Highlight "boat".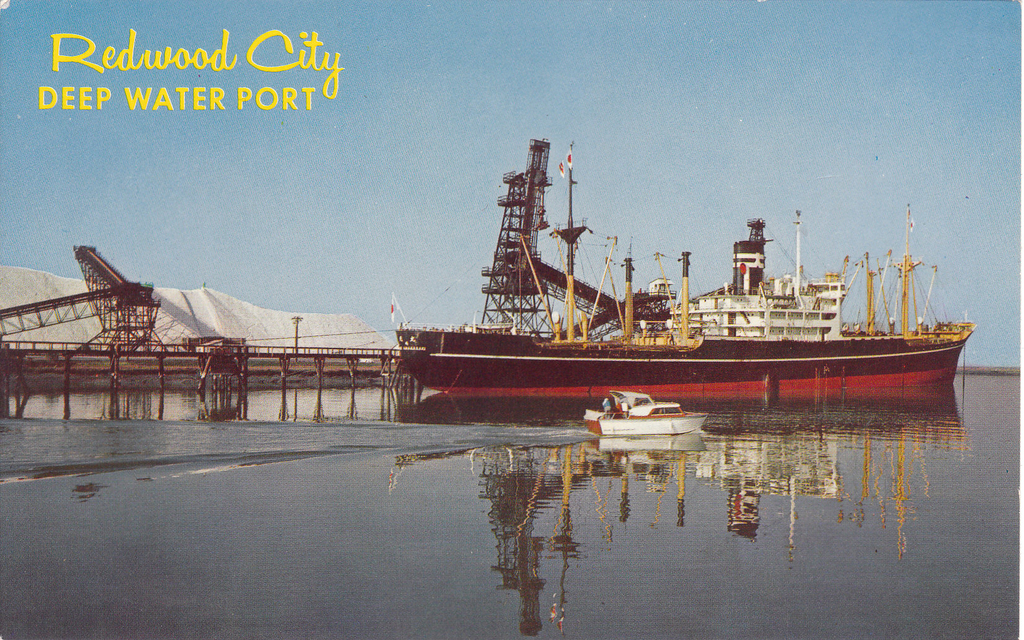
Highlighted region: x1=353, y1=167, x2=1023, y2=422.
